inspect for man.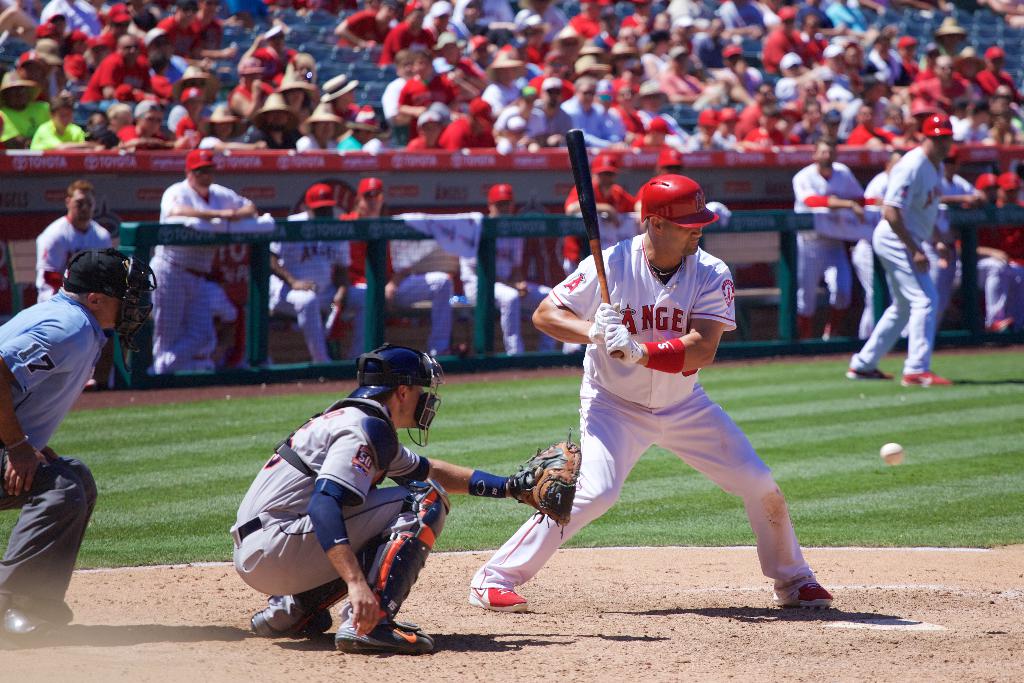
Inspection: rect(0, 242, 158, 646).
